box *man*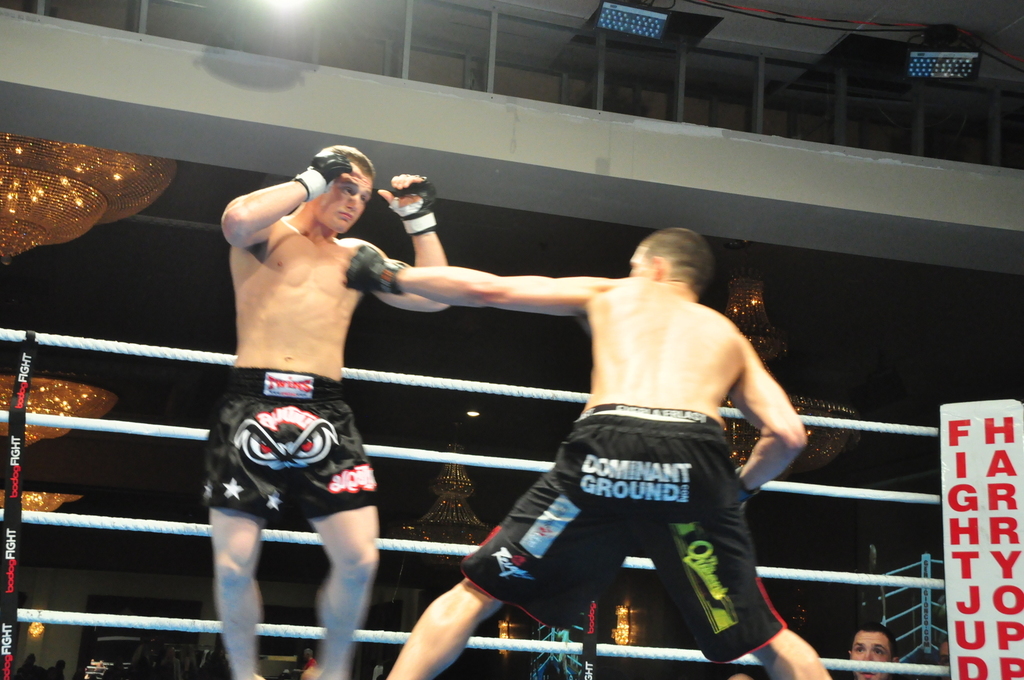
box=[308, 183, 817, 652]
